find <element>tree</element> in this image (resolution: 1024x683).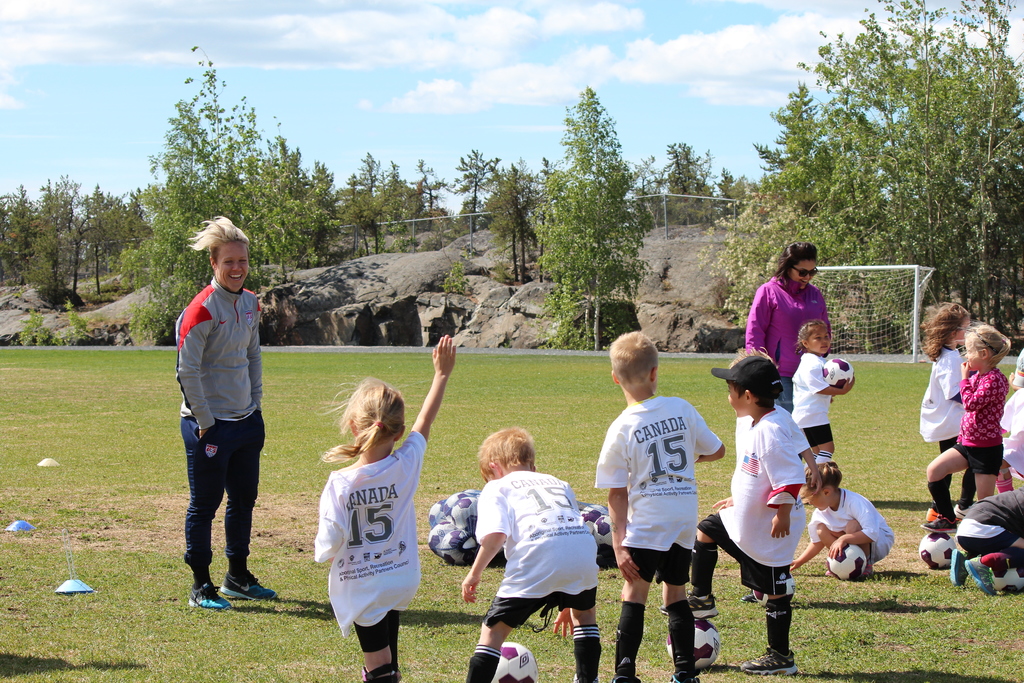
{"left": 480, "top": 153, "right": 573, "bottom": 282}.
